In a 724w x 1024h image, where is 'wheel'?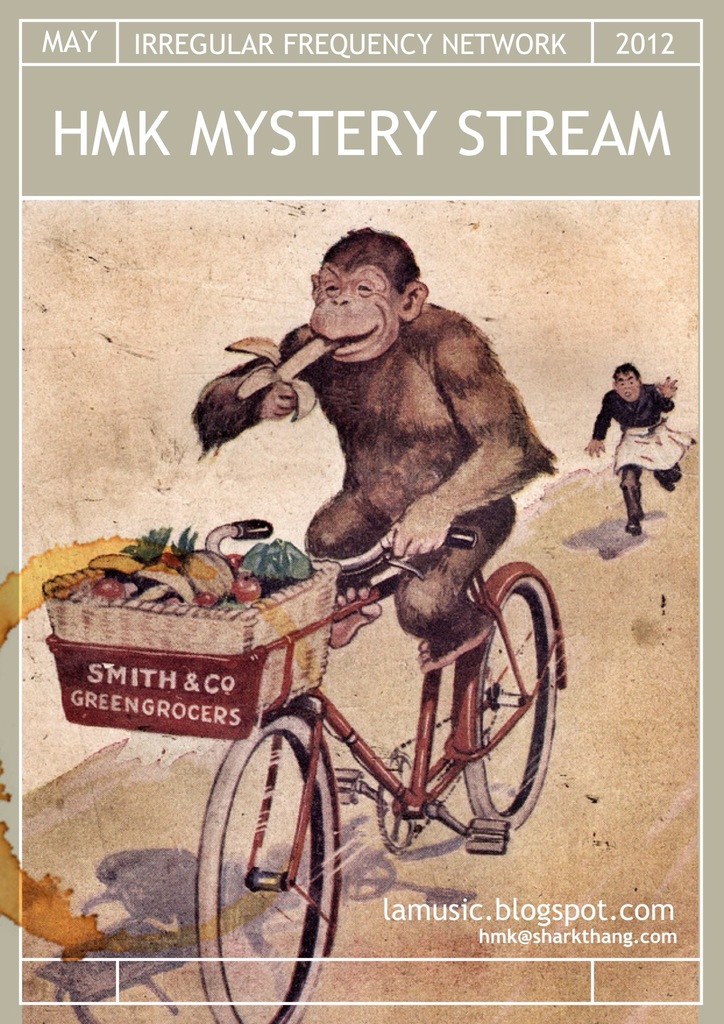
<region>451, 555, 556, 828</region>.
